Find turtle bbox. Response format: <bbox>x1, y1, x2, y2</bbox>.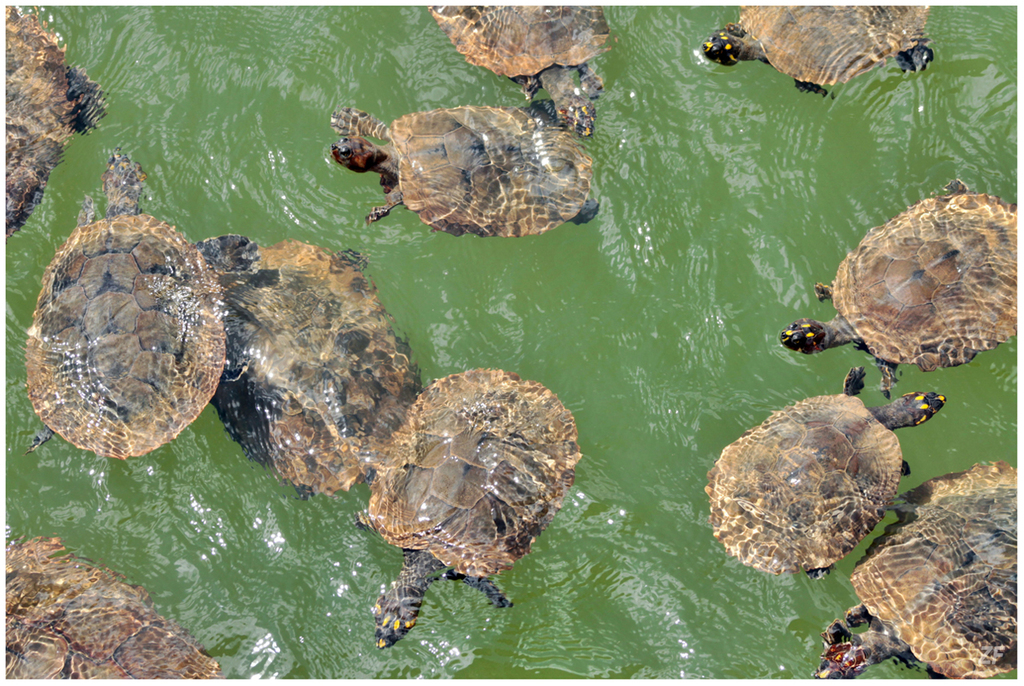
<bbox>206, 241, 419, 498</bbox>.
